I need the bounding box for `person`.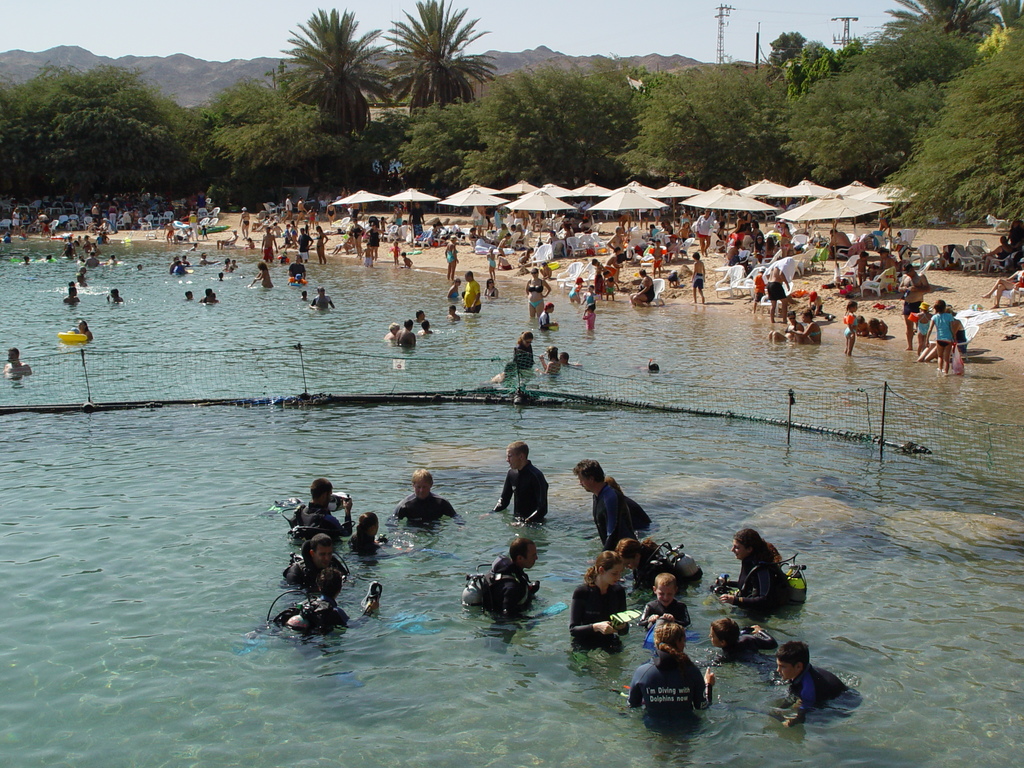
Here it is: BBox(330, 204, 333, 220).
